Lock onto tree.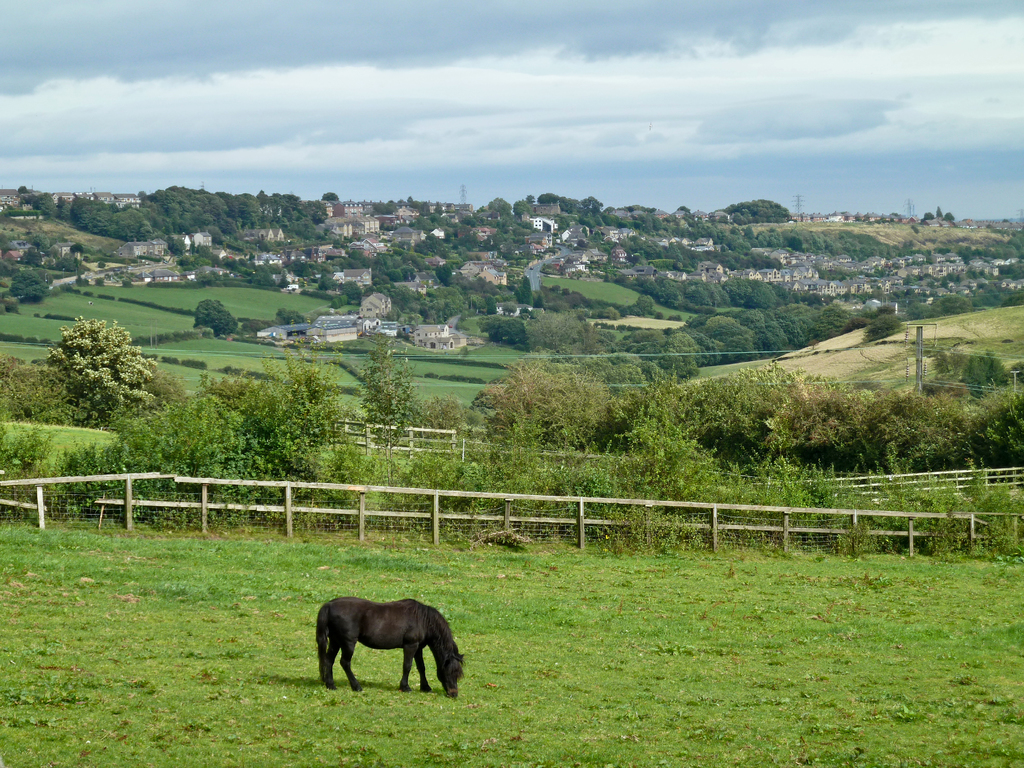
Locked: [218, 252, 282, 284].
